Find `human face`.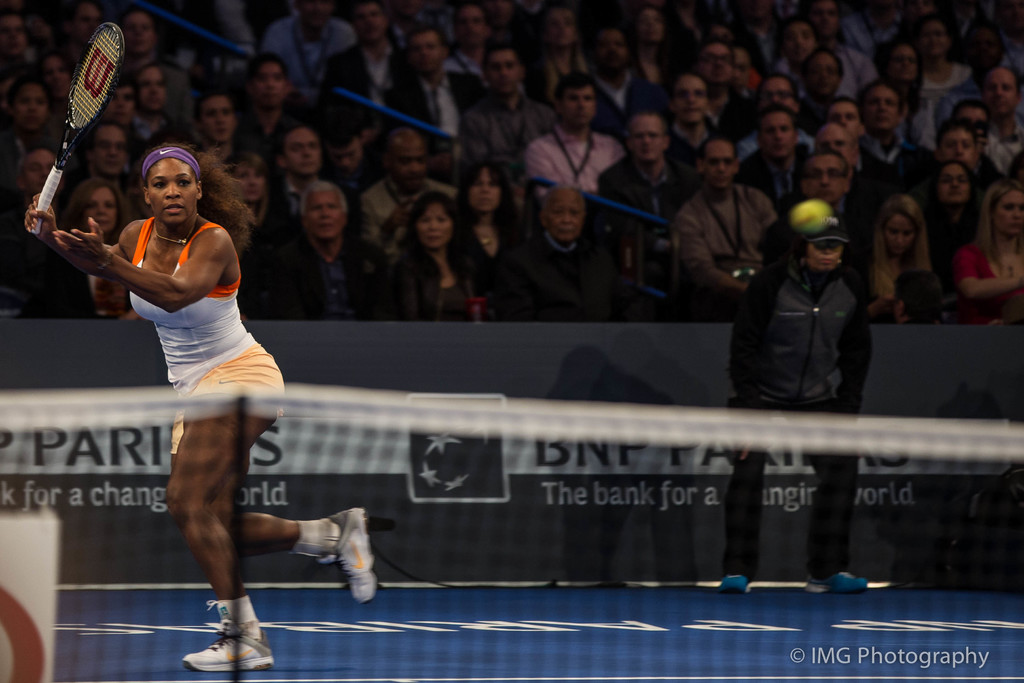
bbox(248, 64, 281, 105).
